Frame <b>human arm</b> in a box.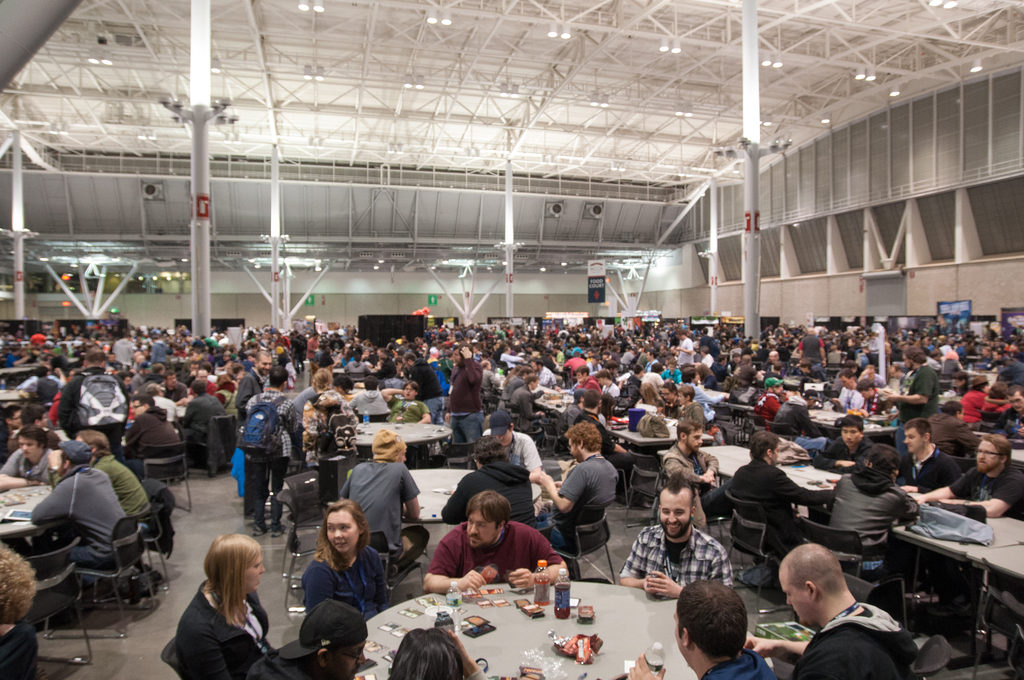
region(436, 477, 471, 523).
